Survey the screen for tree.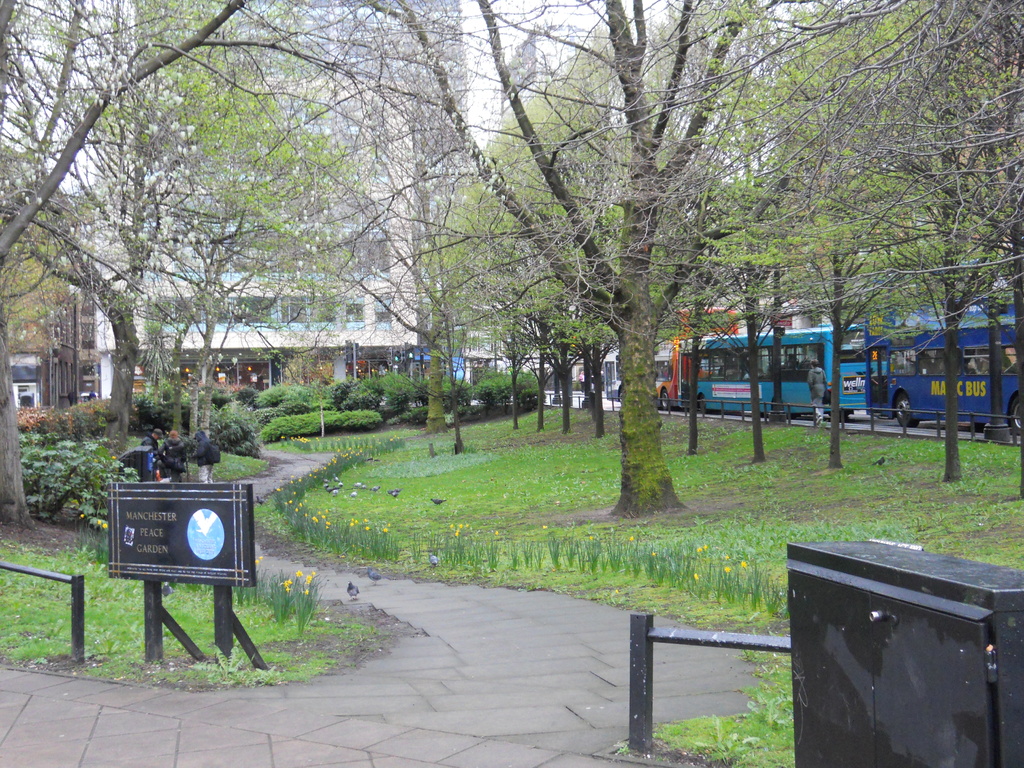
Survey found: bbox=[761, 4, 986, 495].
